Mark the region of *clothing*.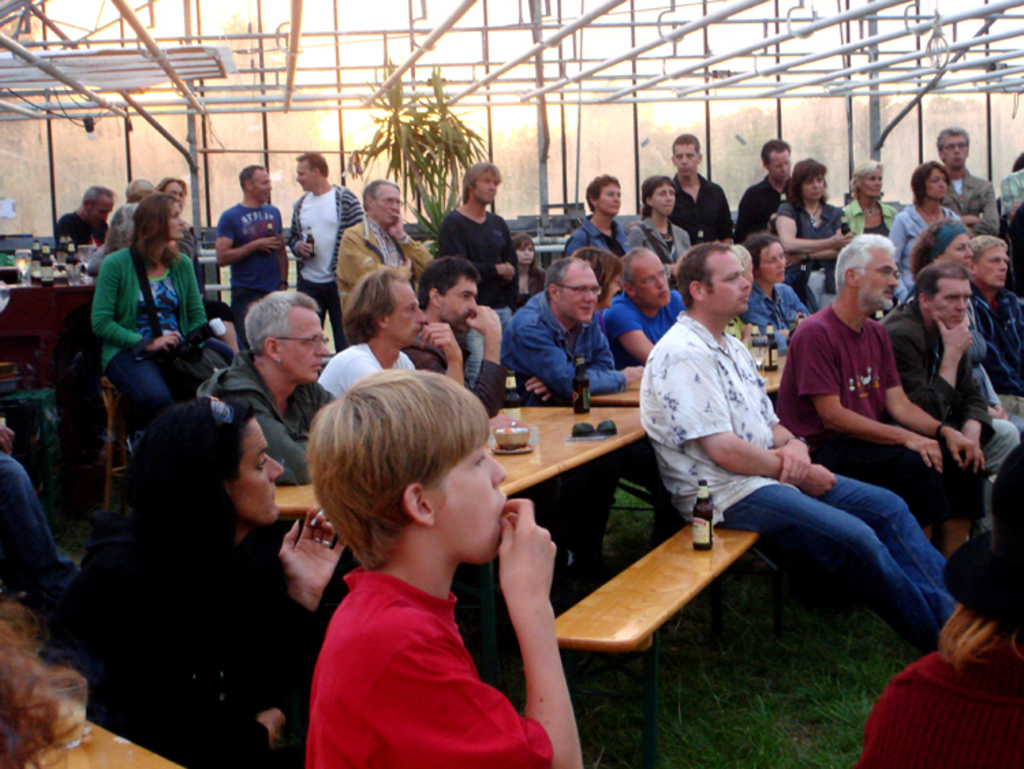
Region: bbox=[939, 176, 993, 224].
